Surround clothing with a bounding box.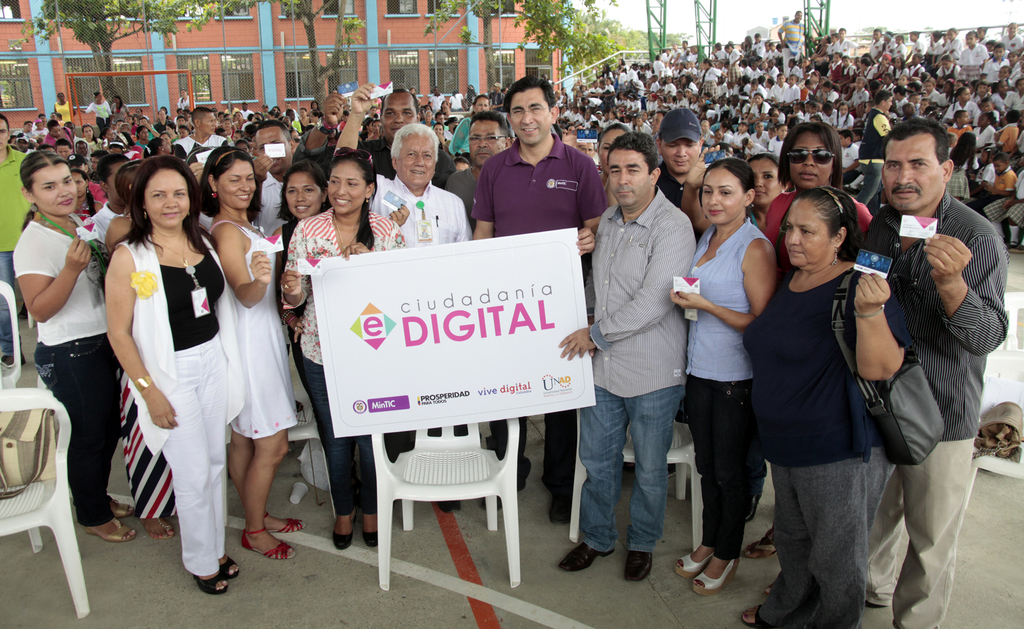
locate(947, 96, 980, 118).
